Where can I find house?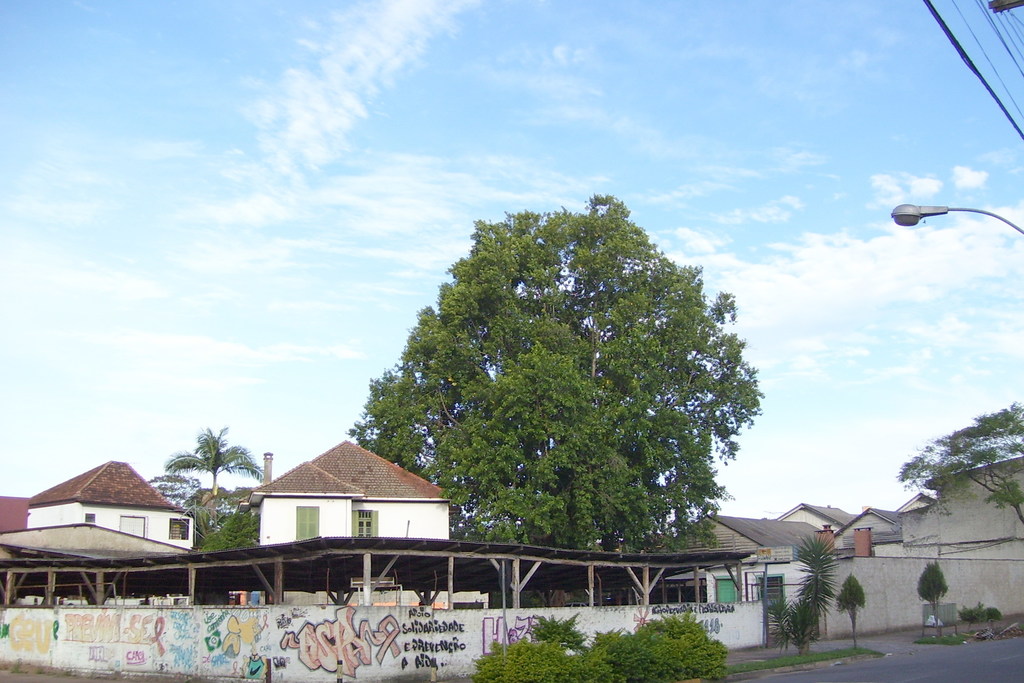
You can find it at x1=0 y1=458 x2=196 y2=616.
